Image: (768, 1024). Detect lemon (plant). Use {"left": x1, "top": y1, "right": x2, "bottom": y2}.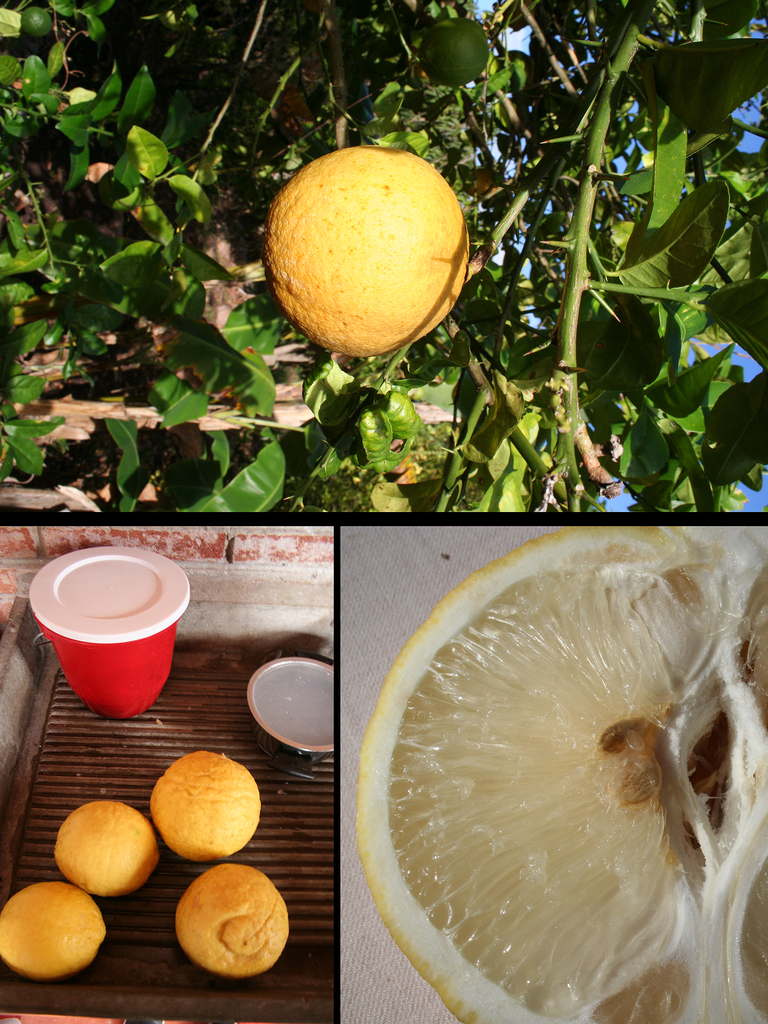
{"left": 149, "top": 746, "right": 259, "bottom": 857}.
